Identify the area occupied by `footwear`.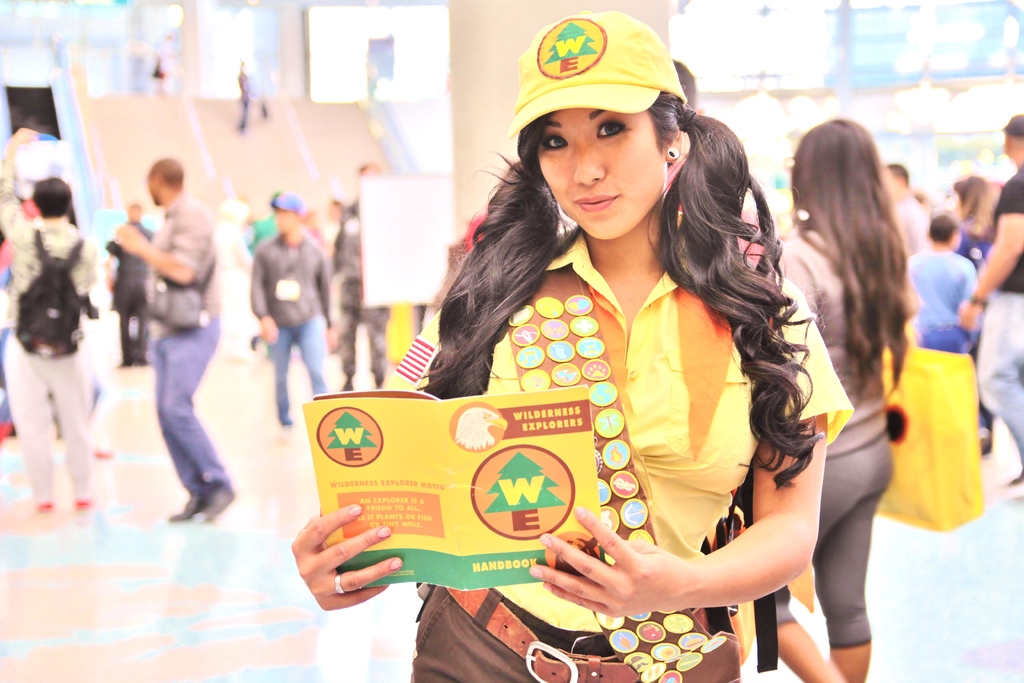
Area: 76, 495, 92, 514.
